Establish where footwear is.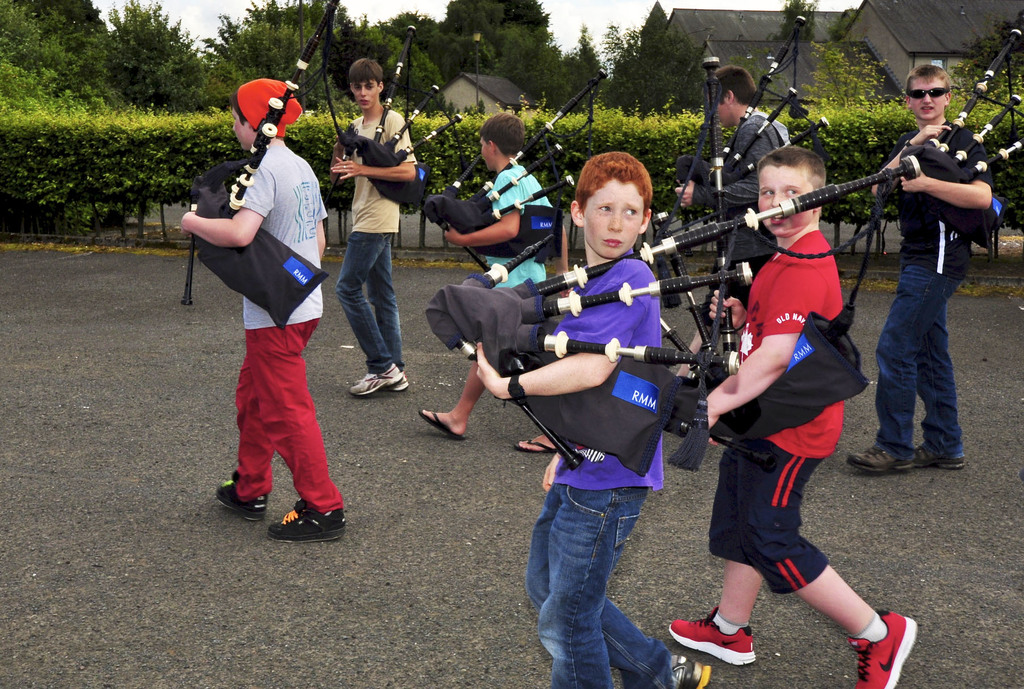
Established at (844, 441, 920, 478).
